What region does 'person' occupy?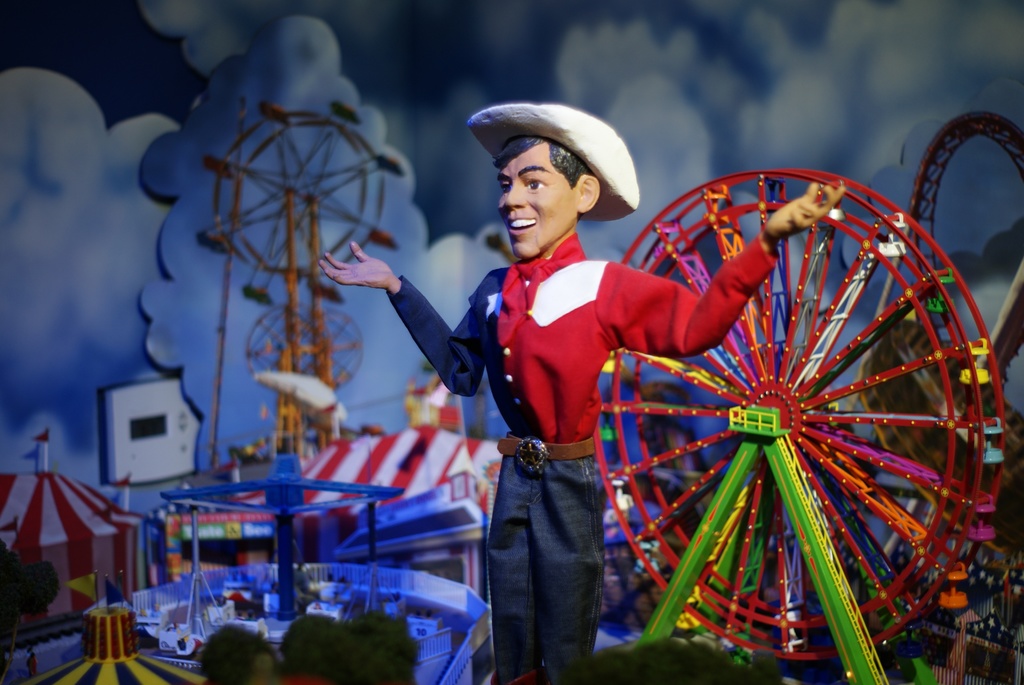
region(398, 104, 831, 666).
